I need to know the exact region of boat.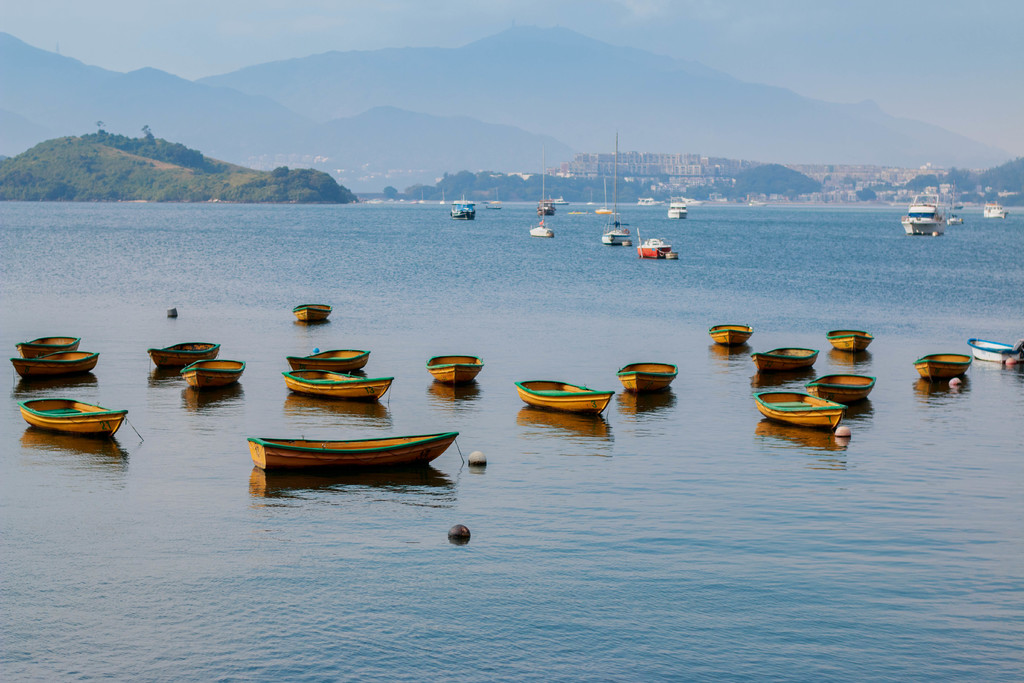
Region: pyautogui.locateOnScreen(13, 352, 97, 378).
